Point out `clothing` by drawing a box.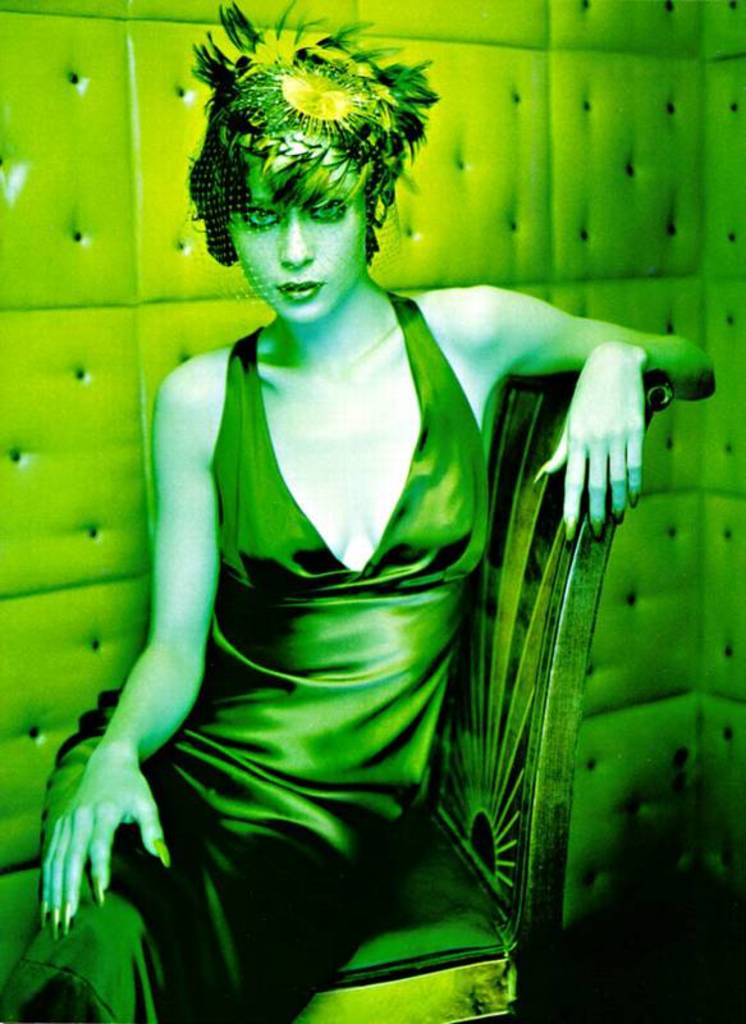
crop(0, 289, 488, 1023).
